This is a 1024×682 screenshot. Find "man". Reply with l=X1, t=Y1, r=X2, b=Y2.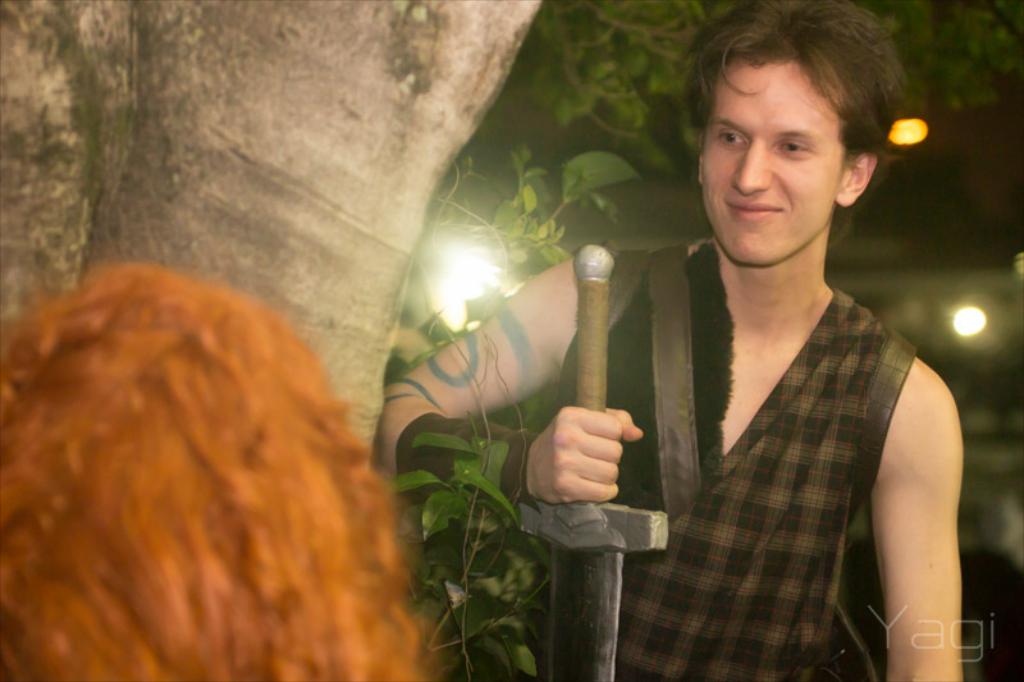
l=525, t=20, r=957, b=655.
